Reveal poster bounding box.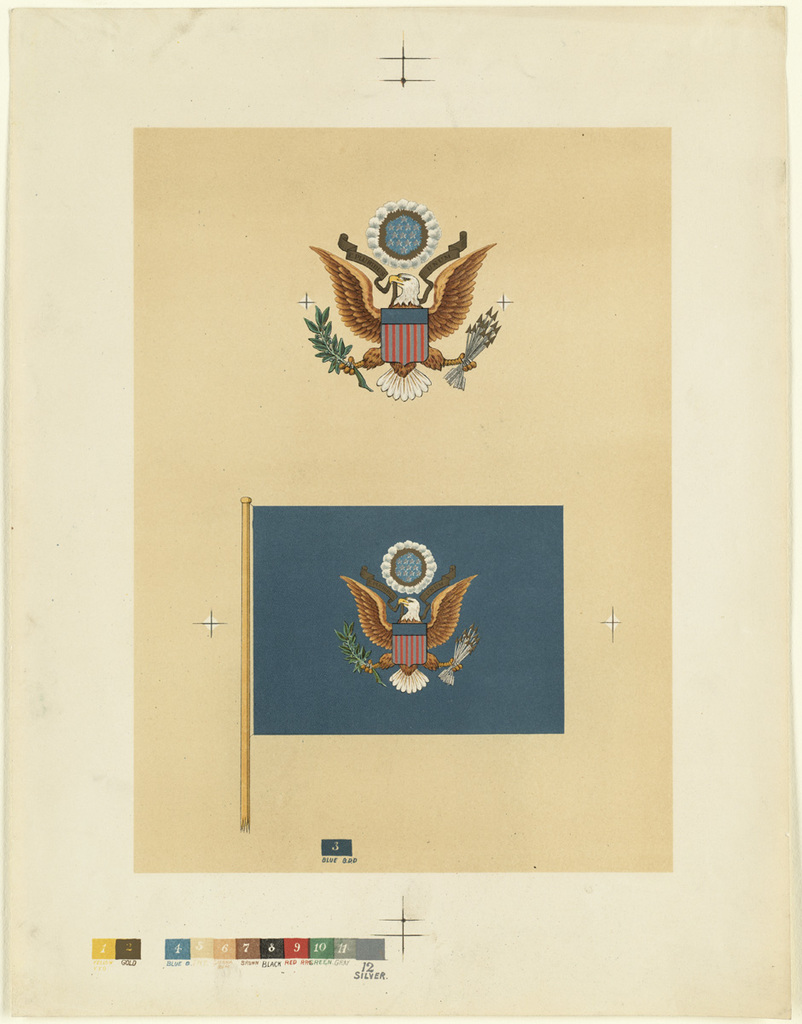
Revealed: 0/6/801/1023.
